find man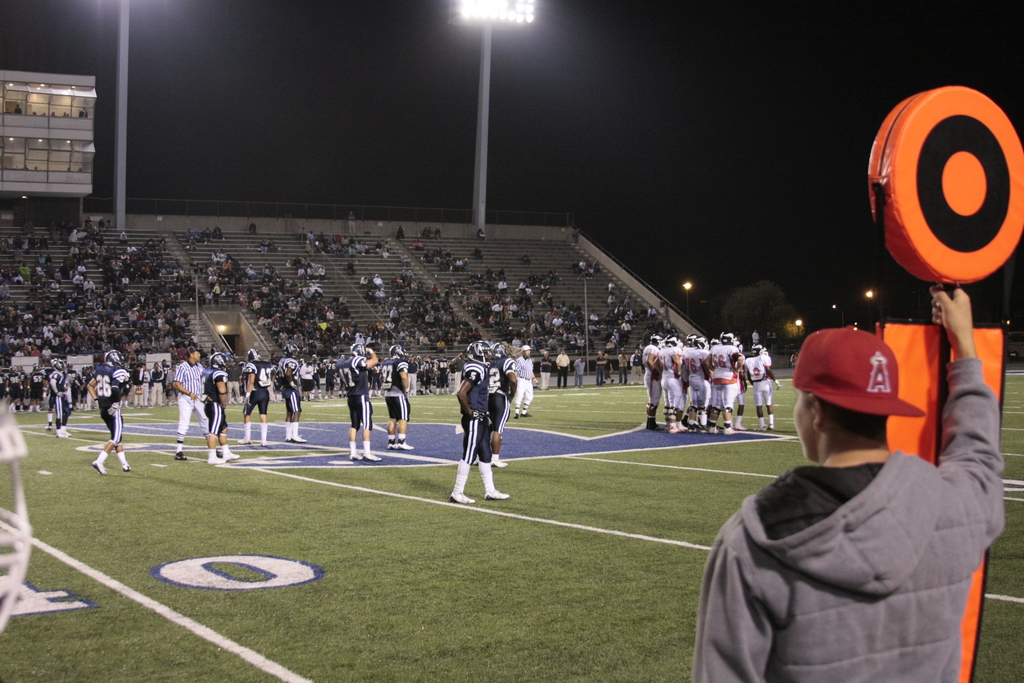
detection(76, 369, 77, 403)
